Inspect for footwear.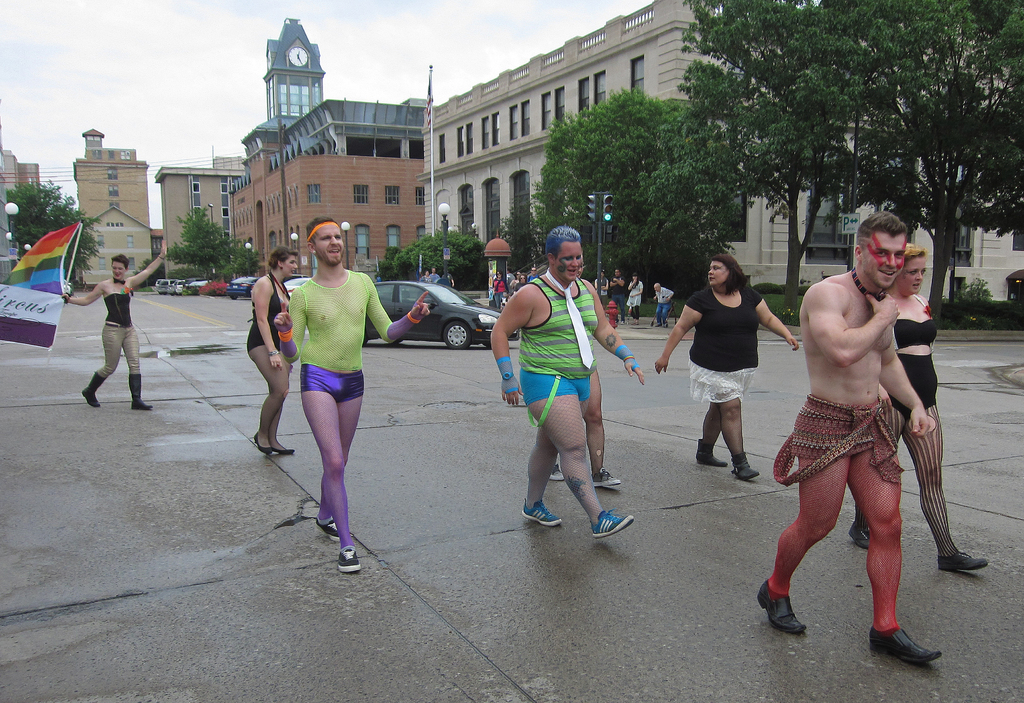
Inspection: pyautogui.locateOnScreen(731, 451, 758, 480).
